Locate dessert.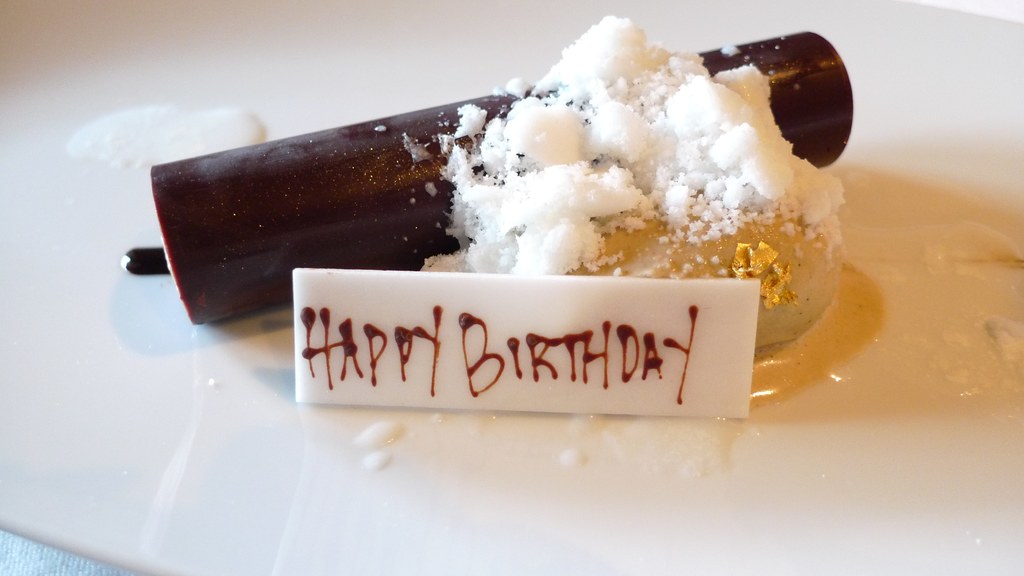
Bounding box: (188, 0, 876, 444).
